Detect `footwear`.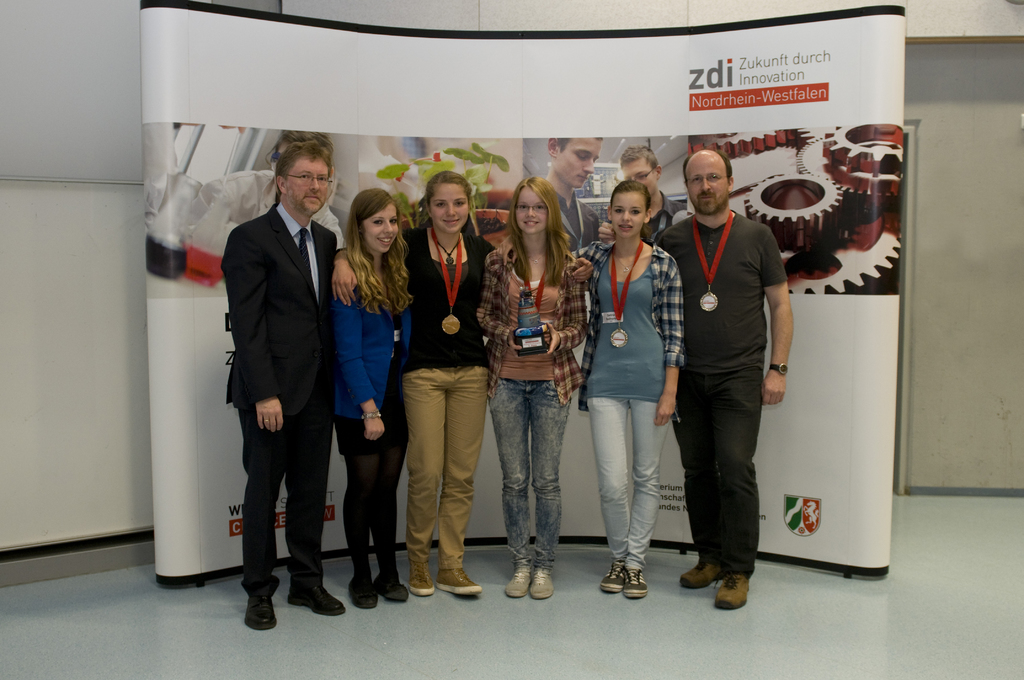
Detected at left=526, top=571, right=552, bottom=599.
